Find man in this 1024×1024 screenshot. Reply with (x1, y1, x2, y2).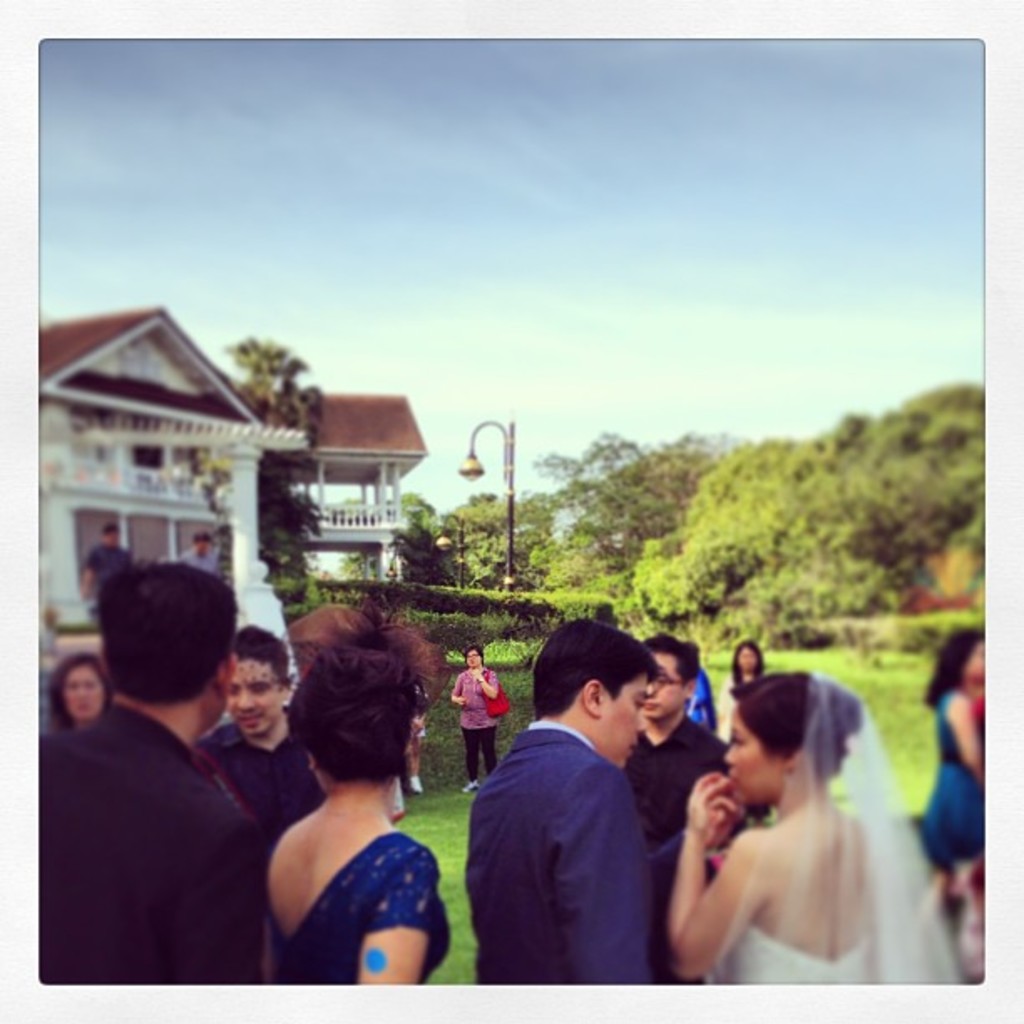
(174, 529, 221, 574).
